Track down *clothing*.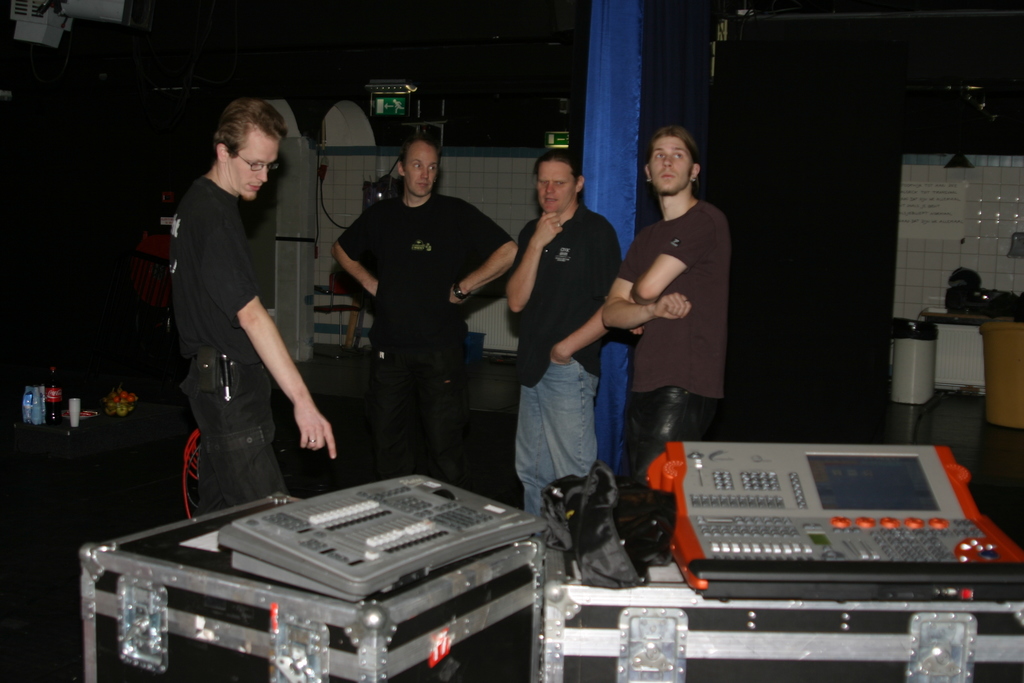
Tracked to crop(164, 174, 285, 509).
